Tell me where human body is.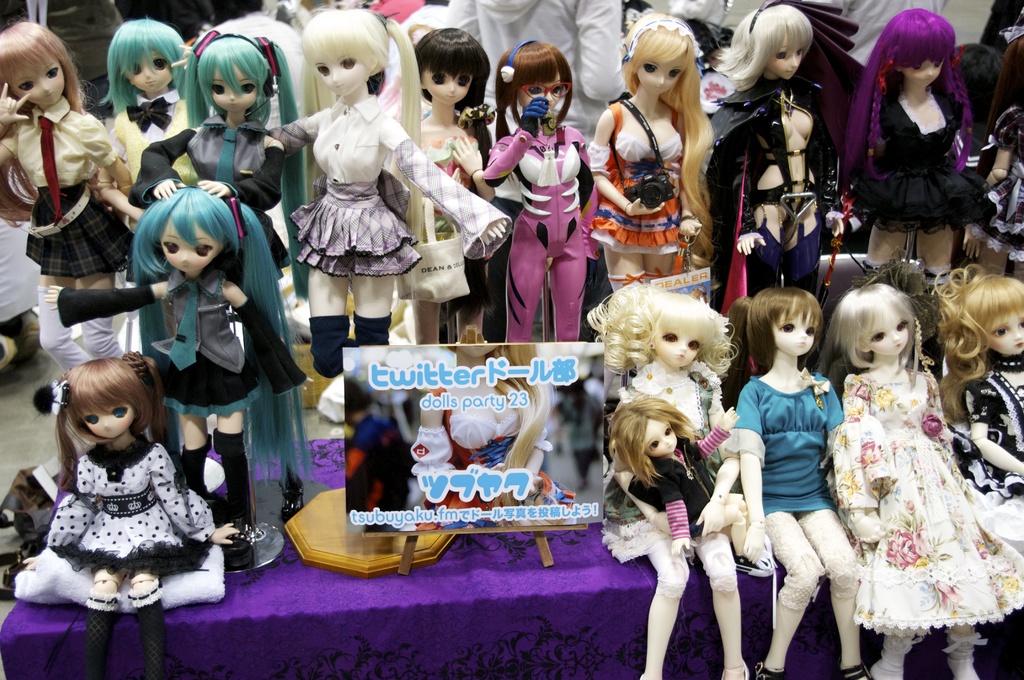
human body is at 729 366 871 679.
